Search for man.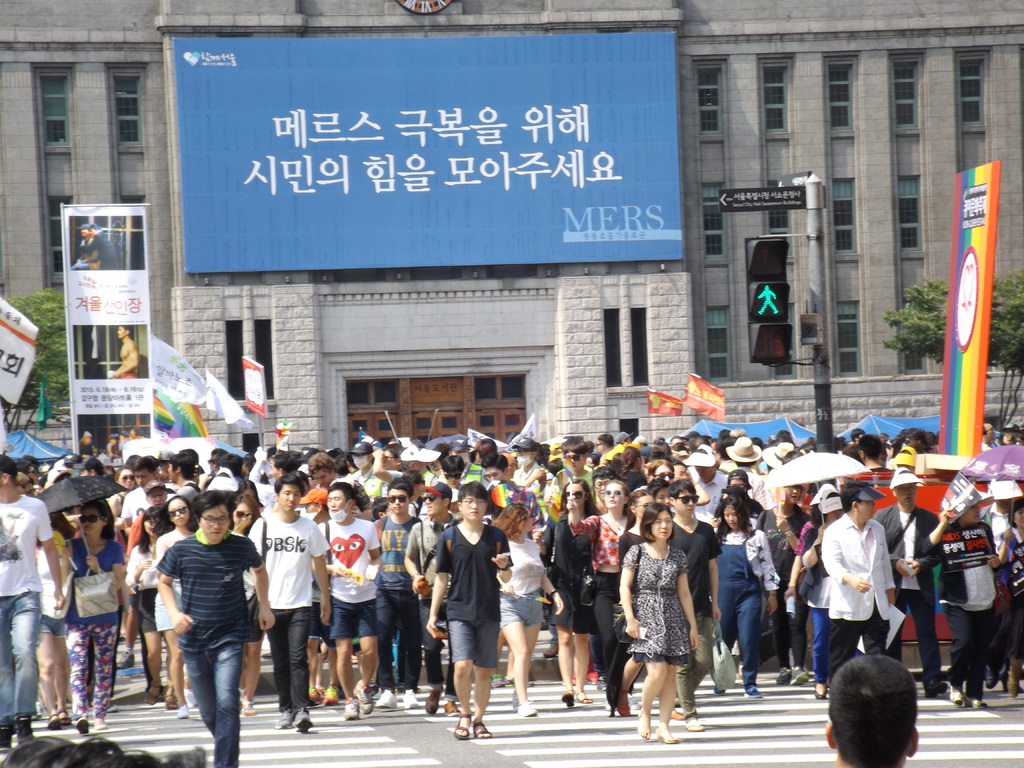
Found at (249,476,331,729).
